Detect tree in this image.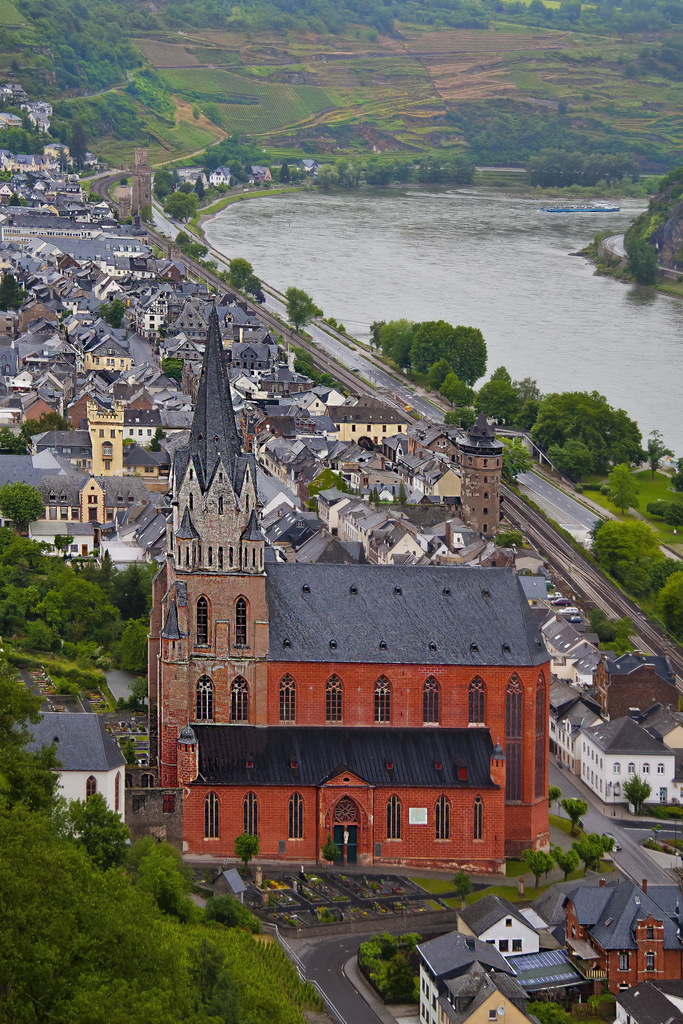
Detection: left=93, top=285, right=131, bottom=330.
